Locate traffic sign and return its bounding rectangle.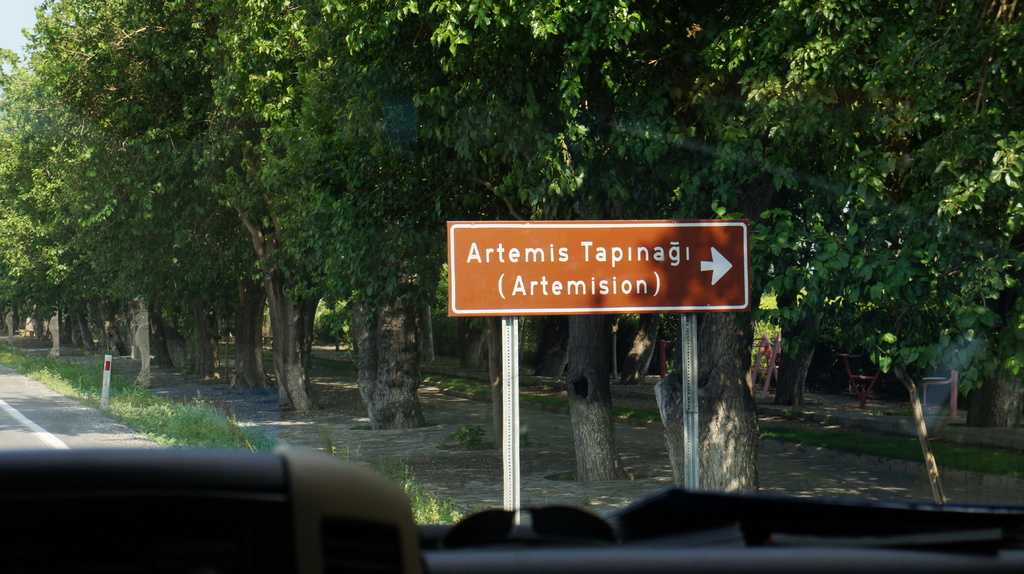
(447, 218, 755, 322).
